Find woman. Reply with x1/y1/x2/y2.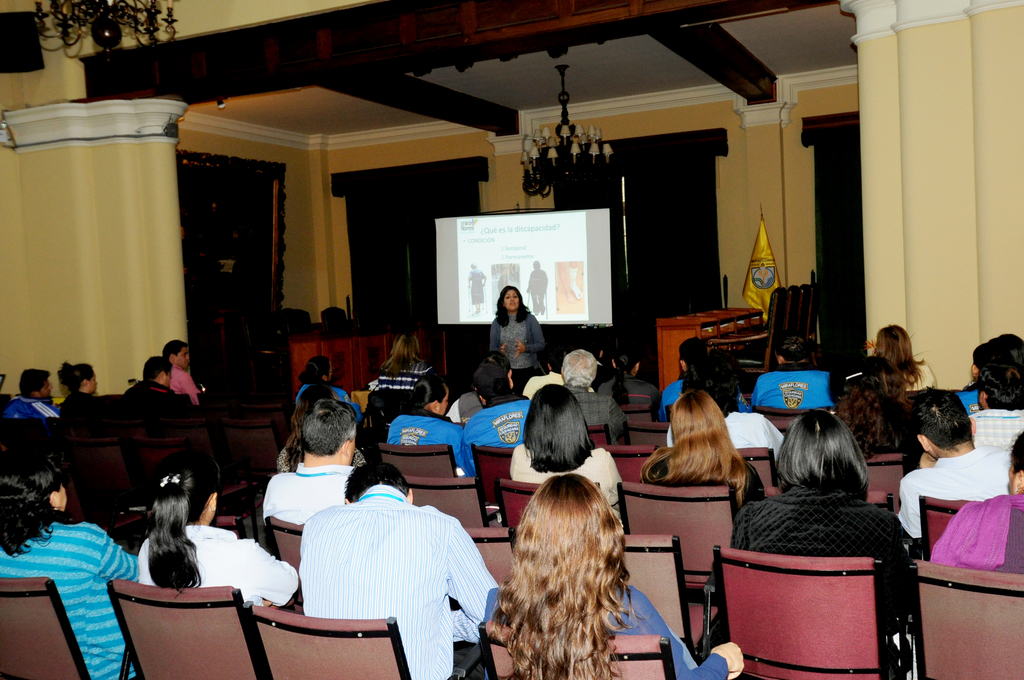
139/449/308/613.
